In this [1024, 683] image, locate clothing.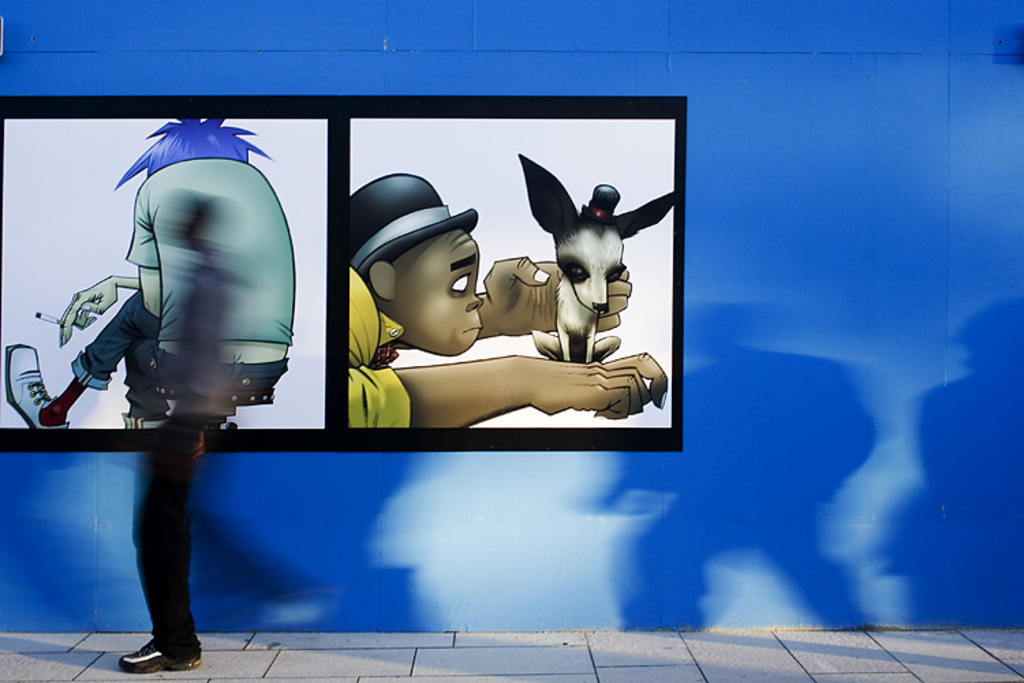
Bounding box: <region>339, 261, 410, 423</region>.
